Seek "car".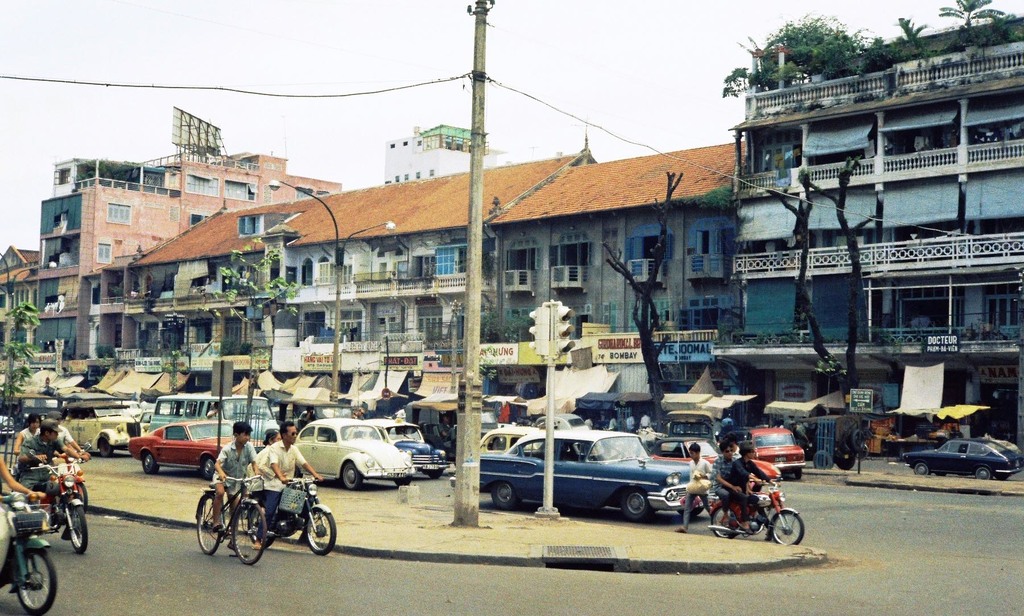
box=[451, 430, 714, 520].
